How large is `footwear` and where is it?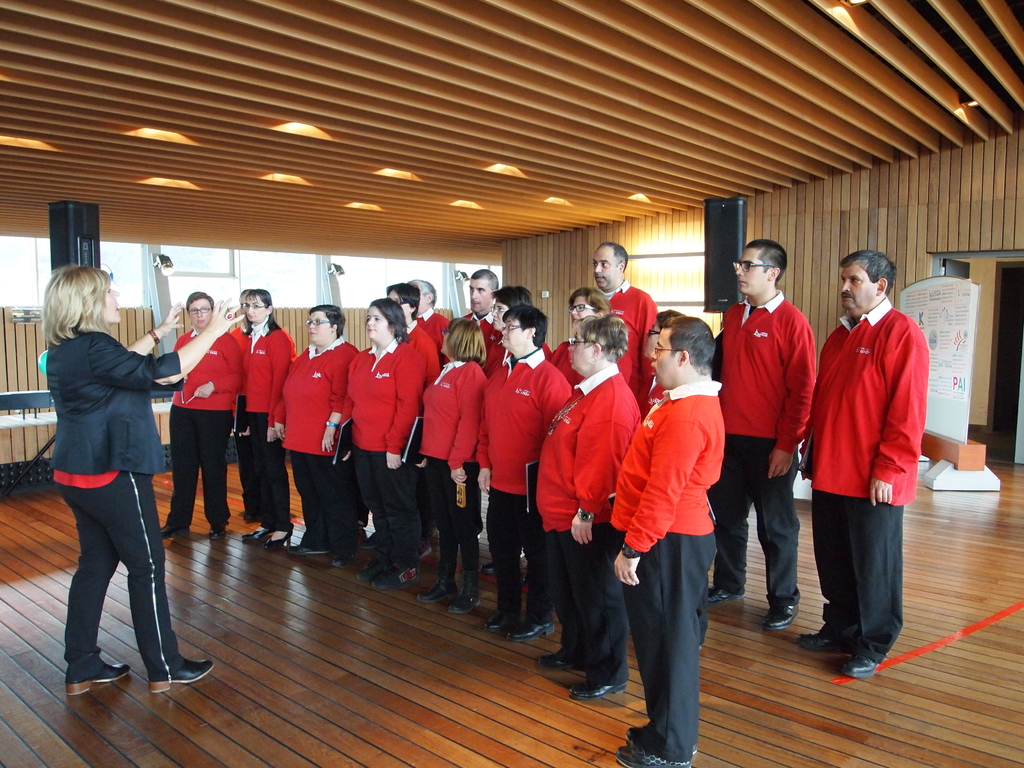
Bounding box: x1=415, y1=565, x2=455, y2=607.
